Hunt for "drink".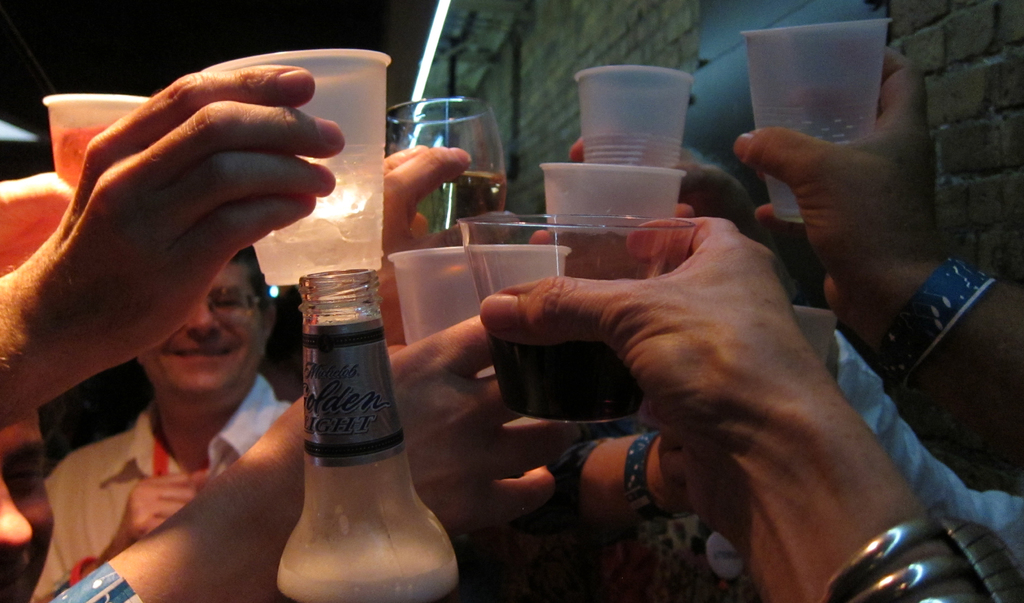
Hunted down at (486,332,642,430).
